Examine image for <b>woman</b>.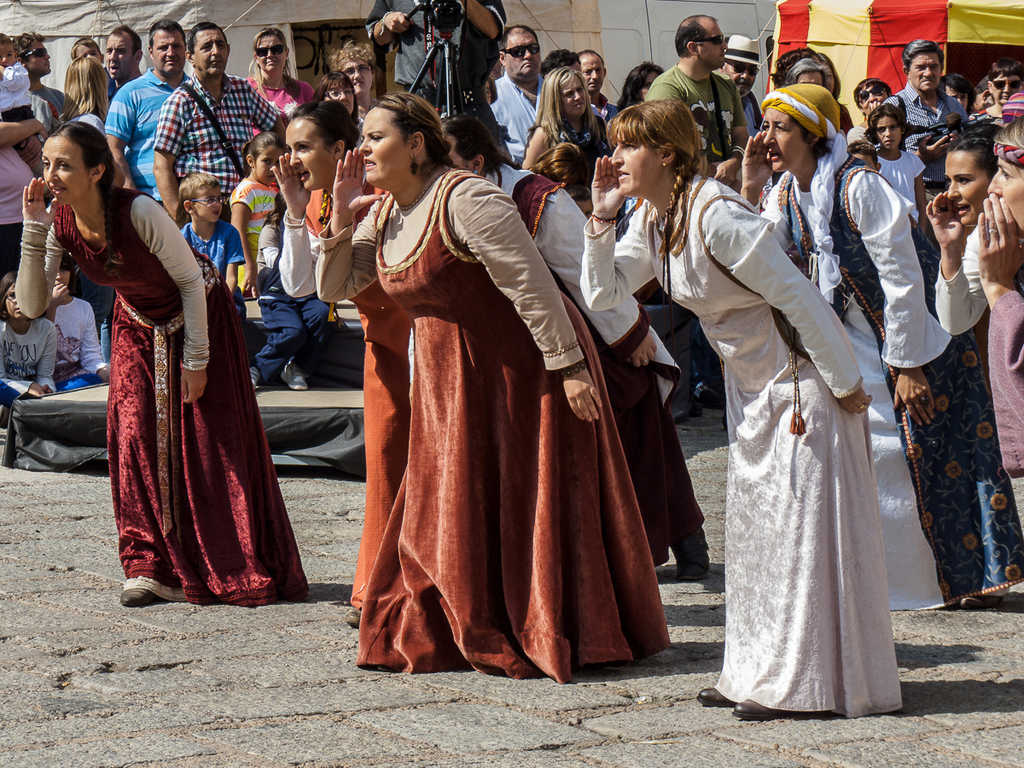
Examination result: (x1=736, y1=79, x2=1023, y2=609).
